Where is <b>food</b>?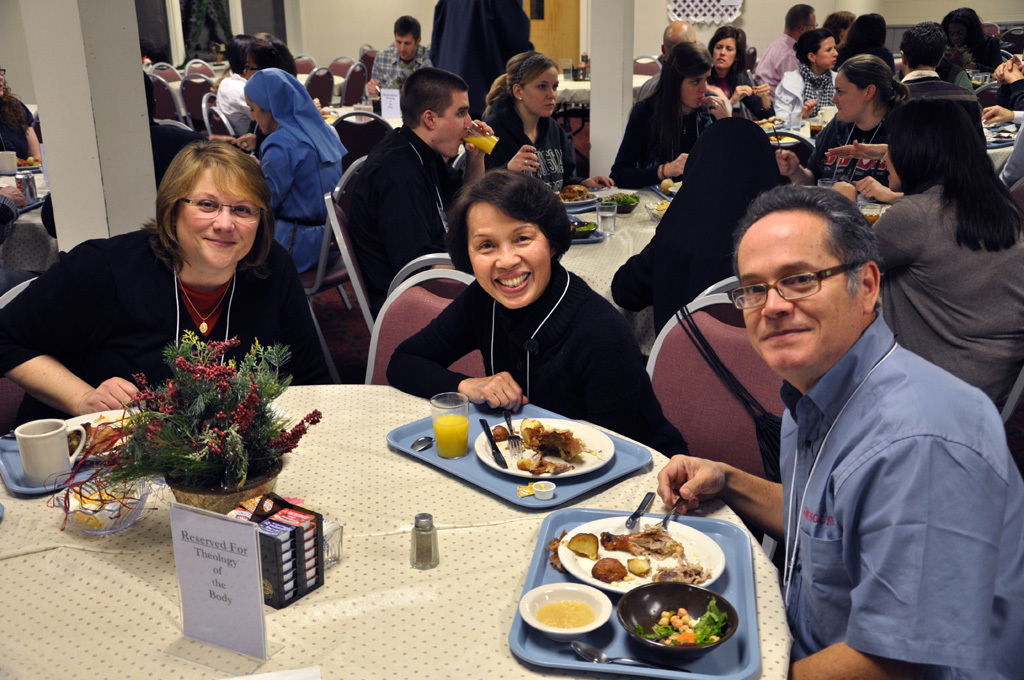
599,530,686,567.
